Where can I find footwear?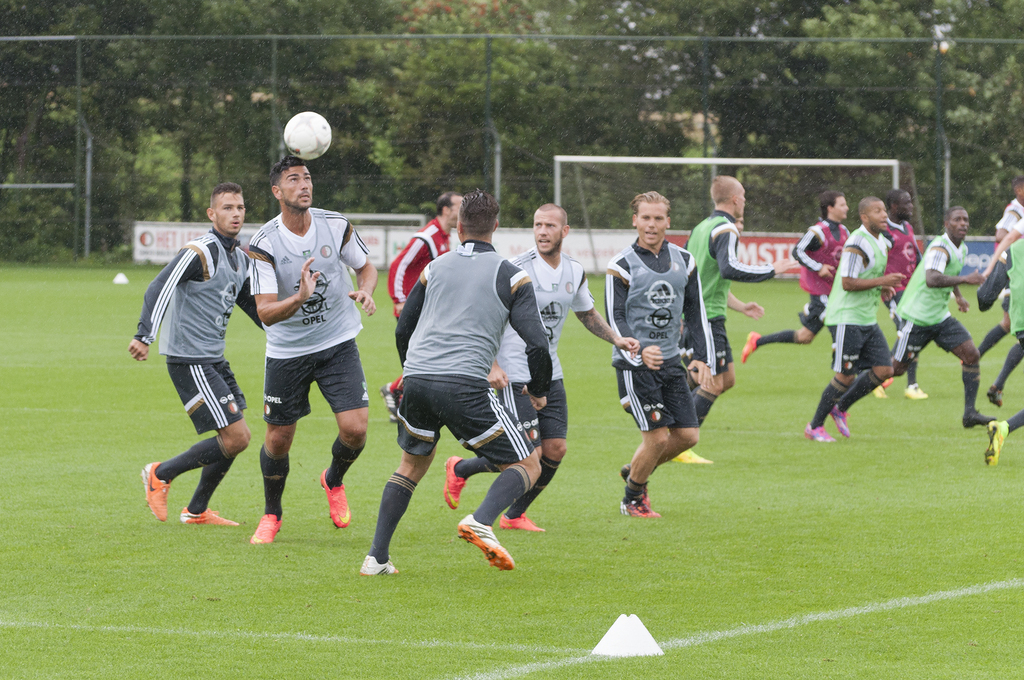
You can find it at left=804, top=419, right=835, bottom=442.
